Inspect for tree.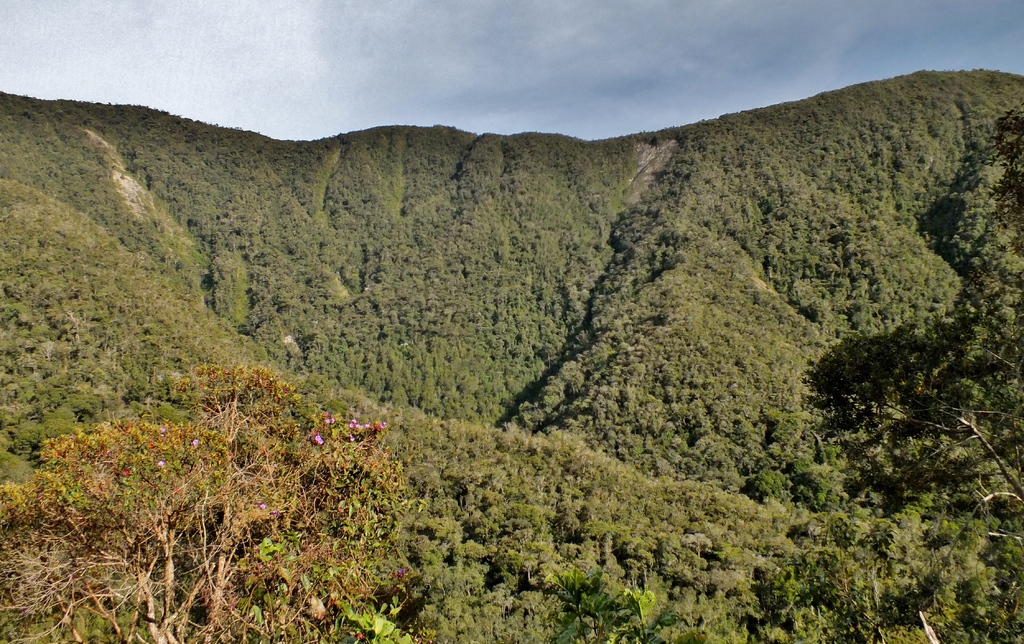
Inspection: locate(0, 357, 429, 643).
